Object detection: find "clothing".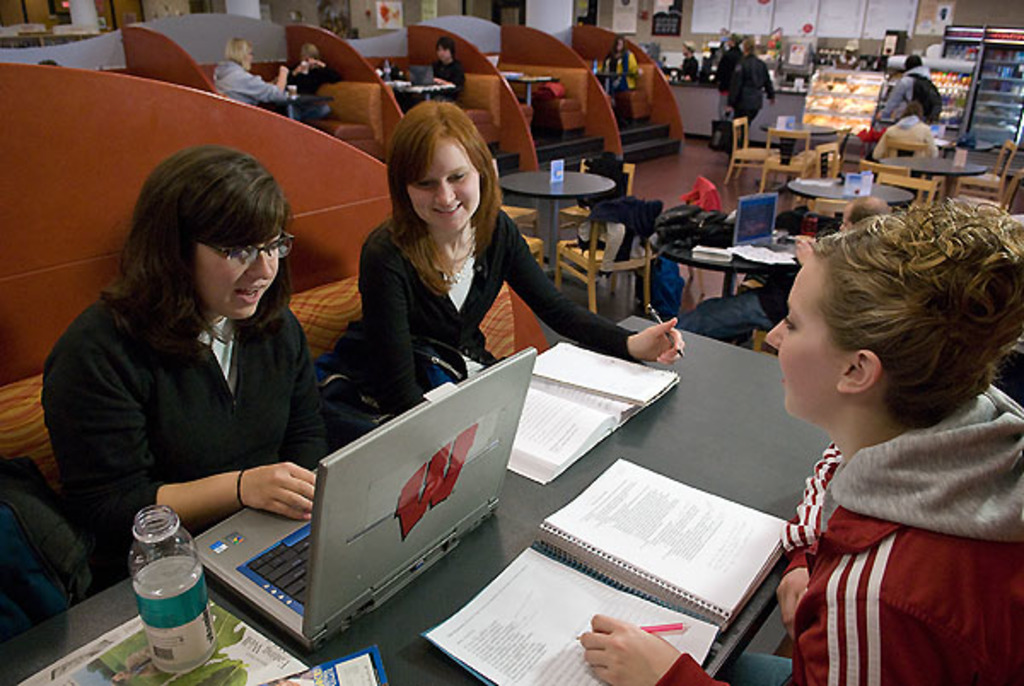
x1=212, y1=56, x2=285, y2=106.
